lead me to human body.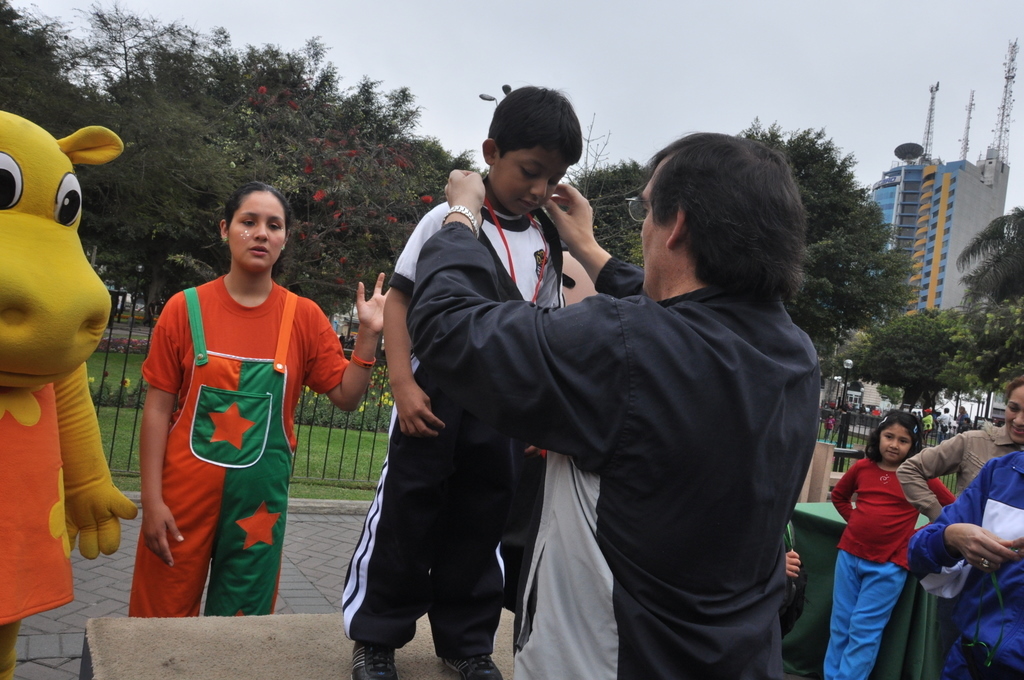
Lead to 336,79,582,679.
